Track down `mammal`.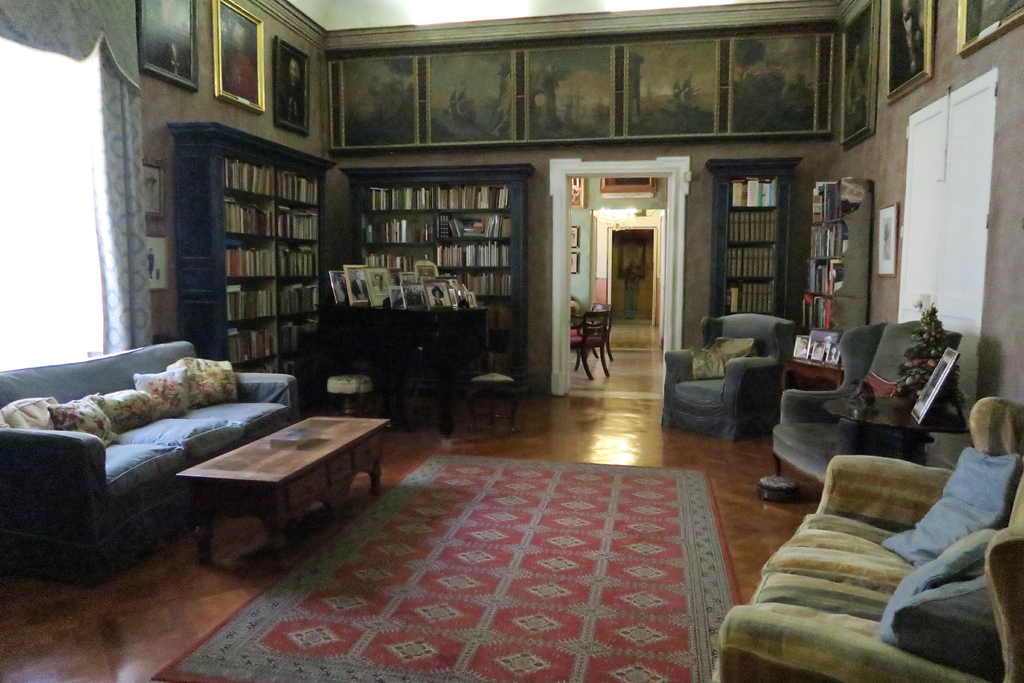
Tracked to (left=225, top=22, right=260, bottom=99).
